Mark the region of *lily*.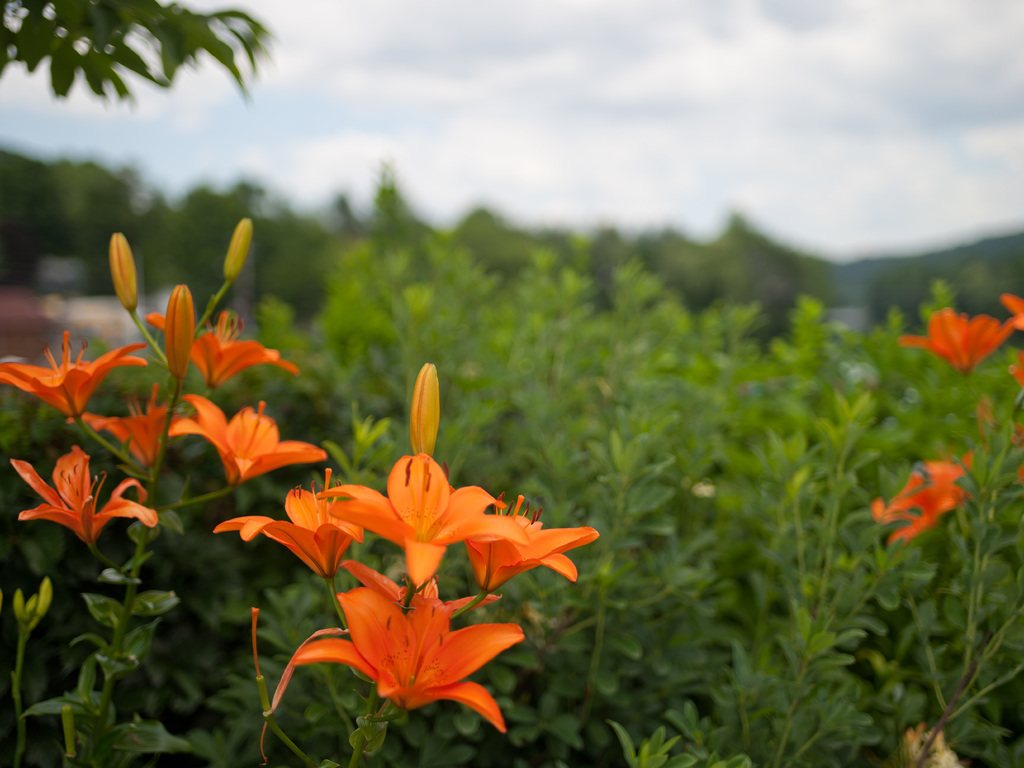
Region: bbox(463, 495, 599, 594).
